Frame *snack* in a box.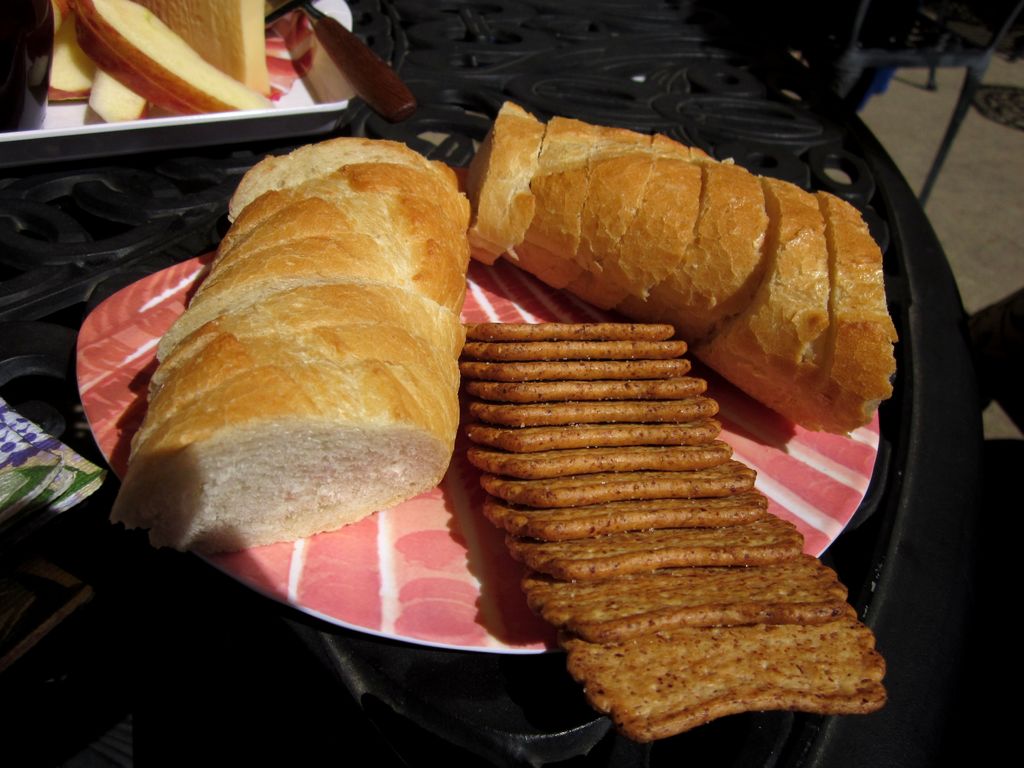
box(470, 315, 898, 744).
